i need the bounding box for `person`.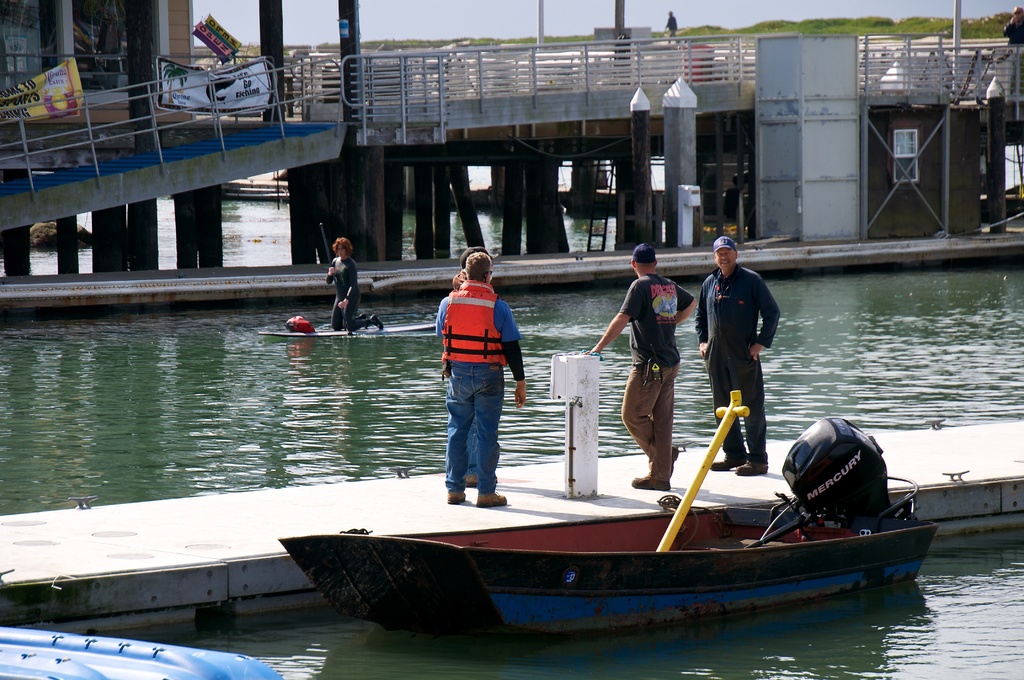
Here it is: 588 239 699 491.
